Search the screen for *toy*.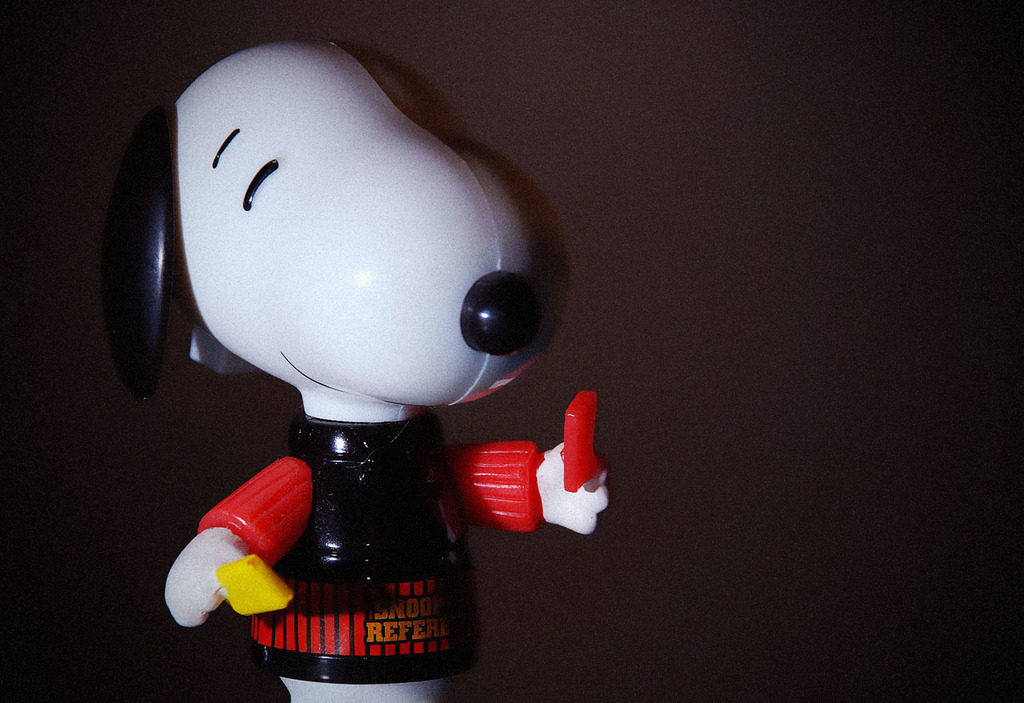
Found at (x1=98, y1=24, x2=602, y2=657).
